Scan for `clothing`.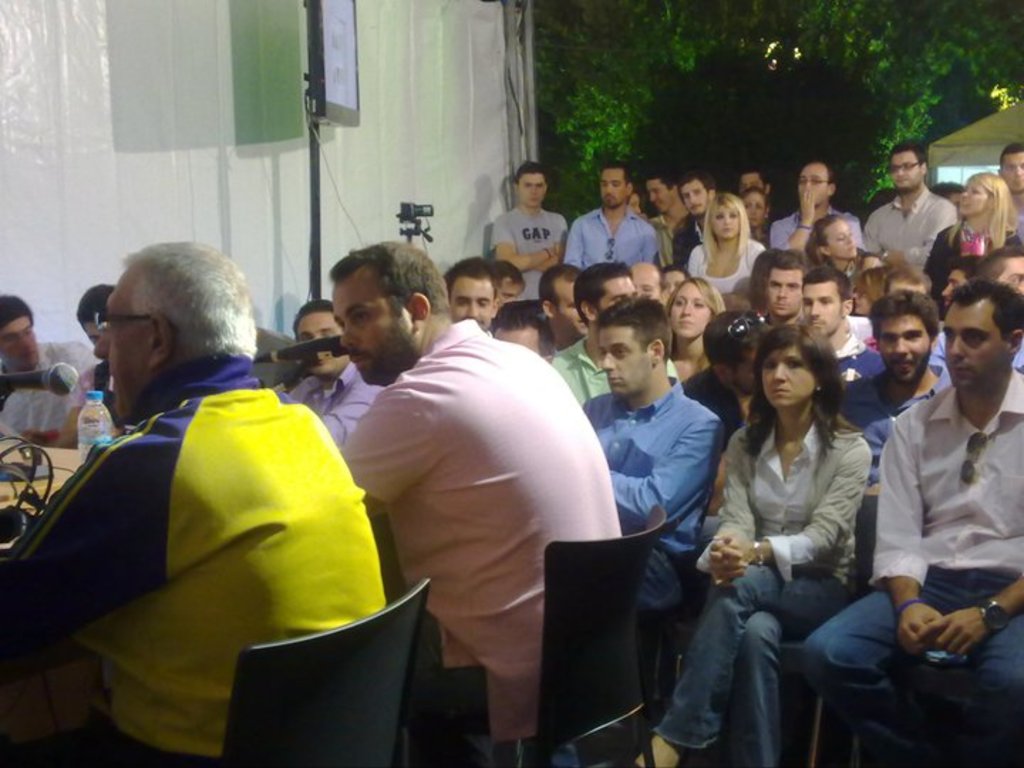
Scan result: [left=799, top=367, right=1023, bottom=767].
